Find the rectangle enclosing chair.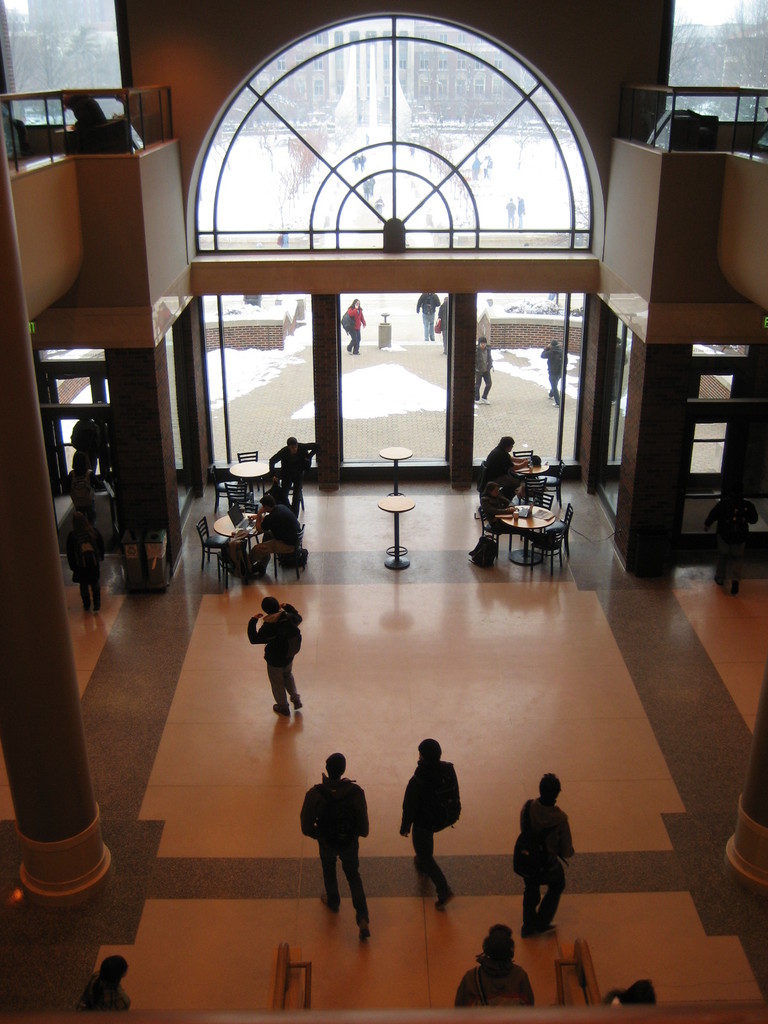
<box>536,504,576,567</box>.
